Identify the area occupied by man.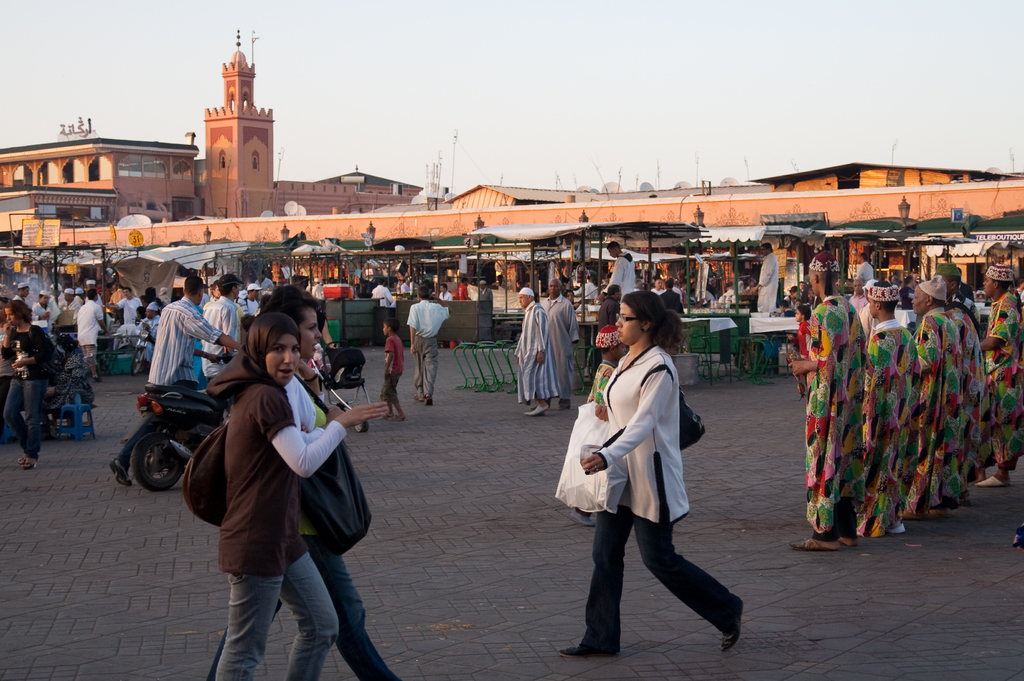
Area: select_region(596, 283, 621, 332).
